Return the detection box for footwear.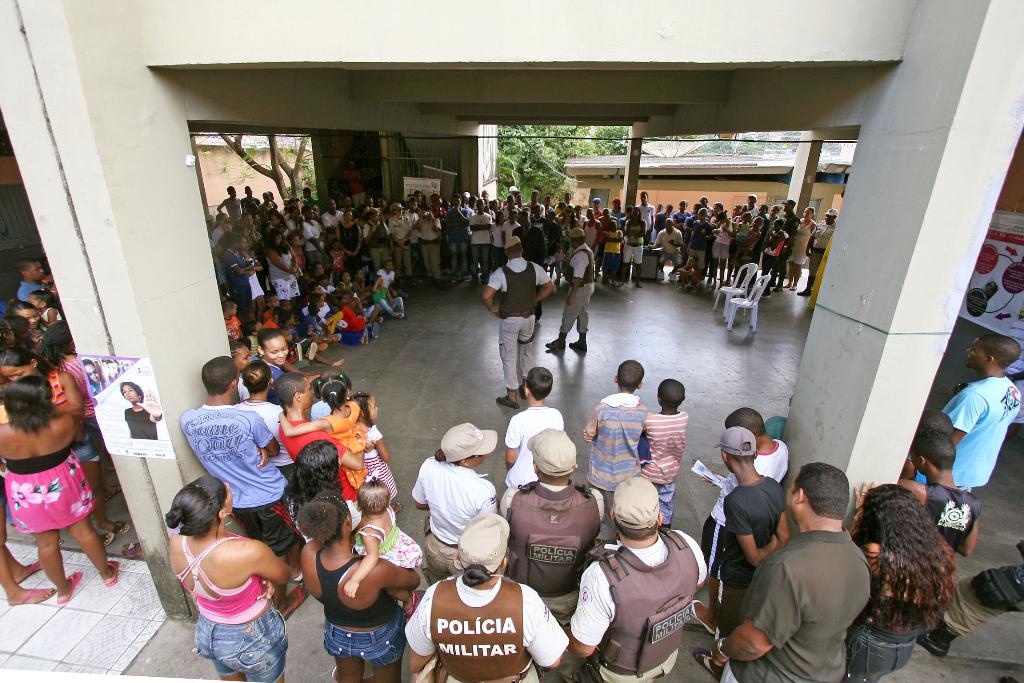
{"left": 361, "top": 327, "right": 369, "bottom": 345}.
